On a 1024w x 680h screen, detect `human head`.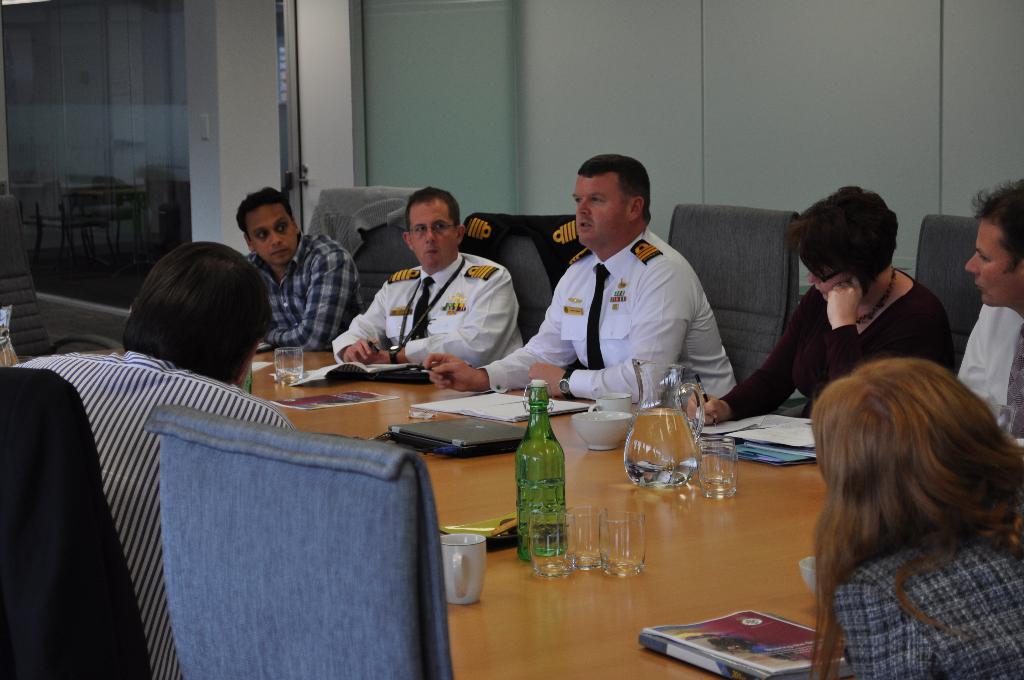
box=[403, 187, 465, 273].
